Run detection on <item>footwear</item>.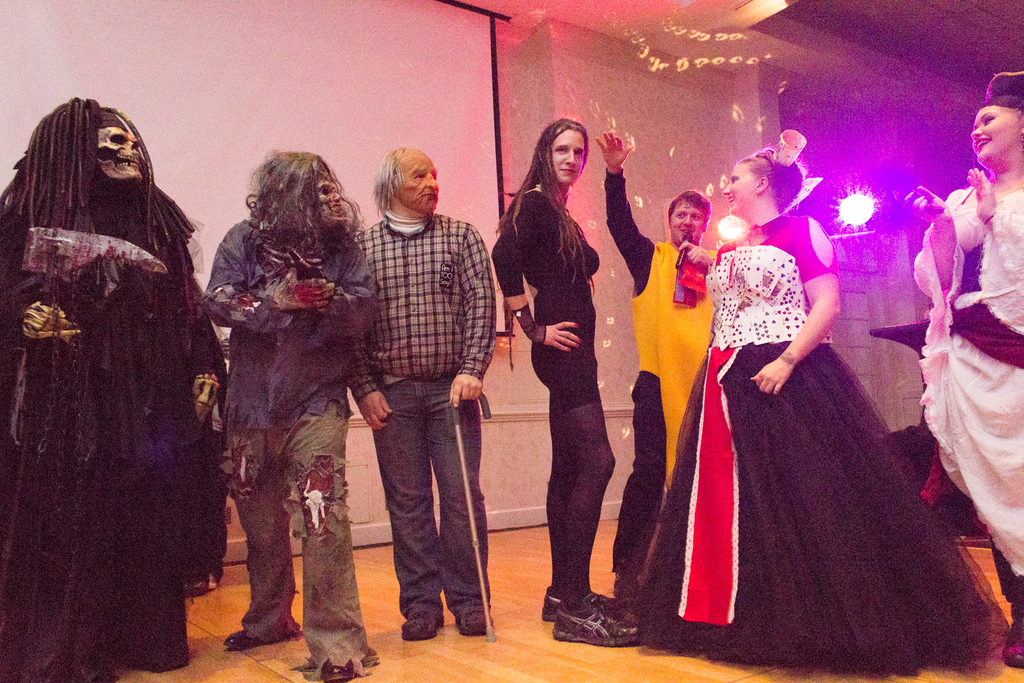
Result: Rect(557, 605, 640, 640).
